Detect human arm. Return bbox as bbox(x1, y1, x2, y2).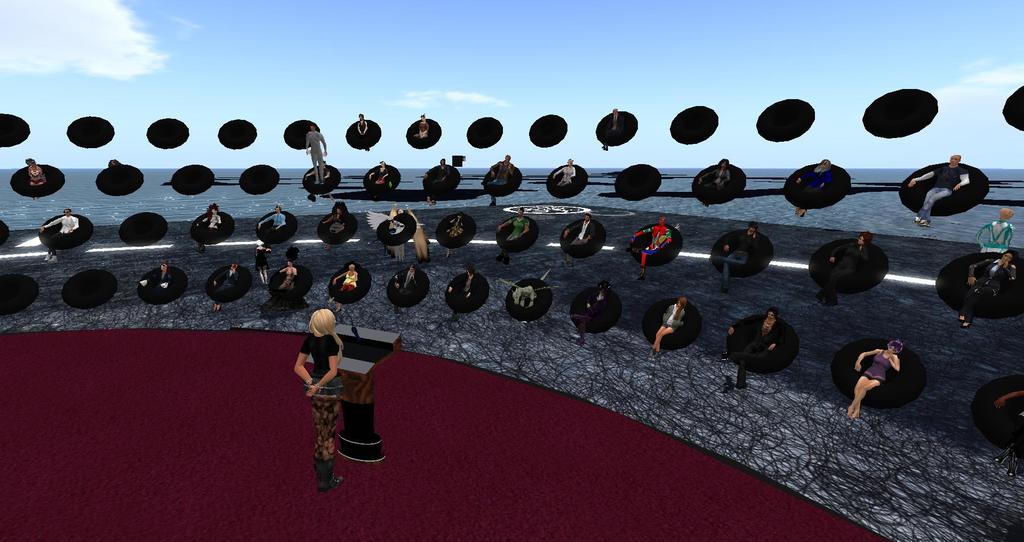
bbox(666, 230, 669, 245).
